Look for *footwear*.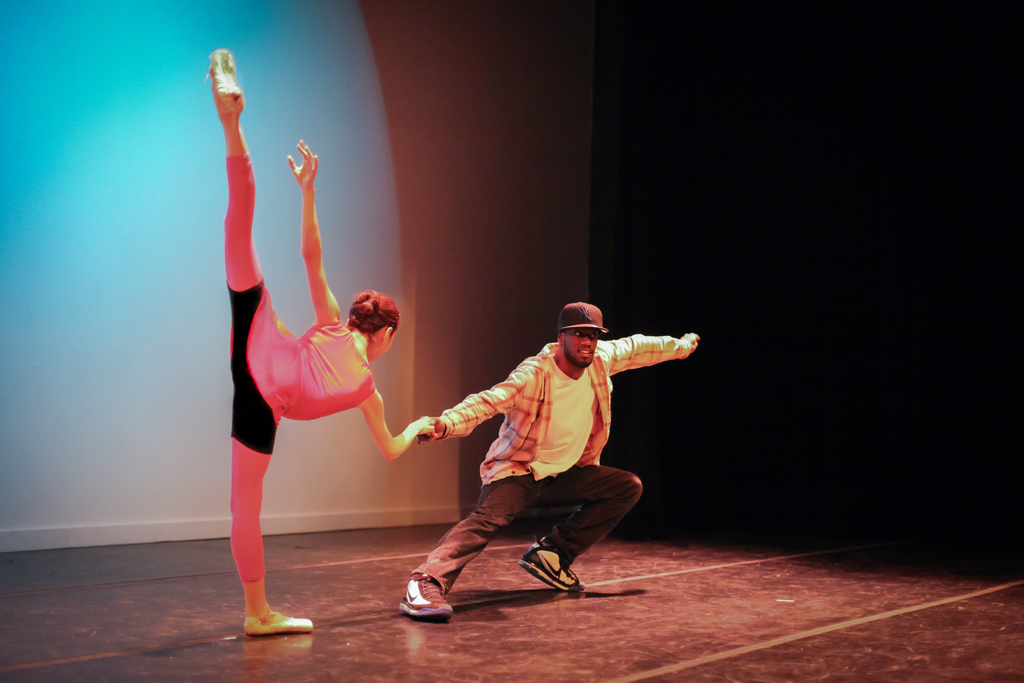
Found: <bbox>518, 534, 587, 591</bbox>.
